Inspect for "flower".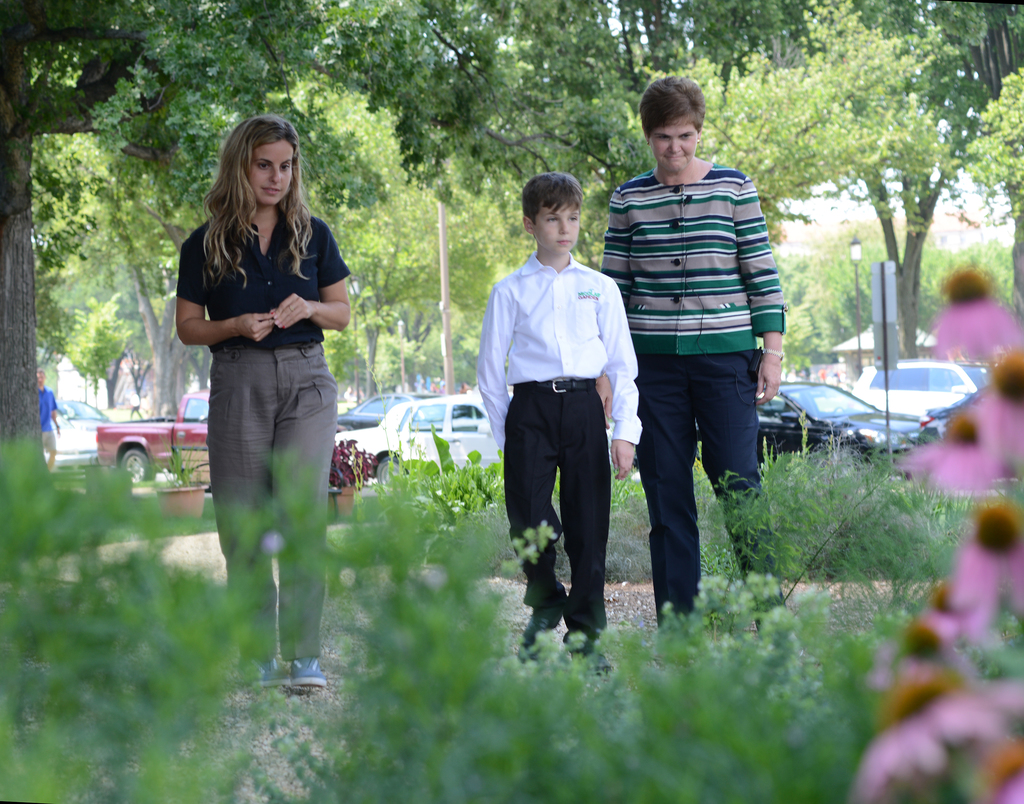
Inspection: (893, 409, 1011, 489).
